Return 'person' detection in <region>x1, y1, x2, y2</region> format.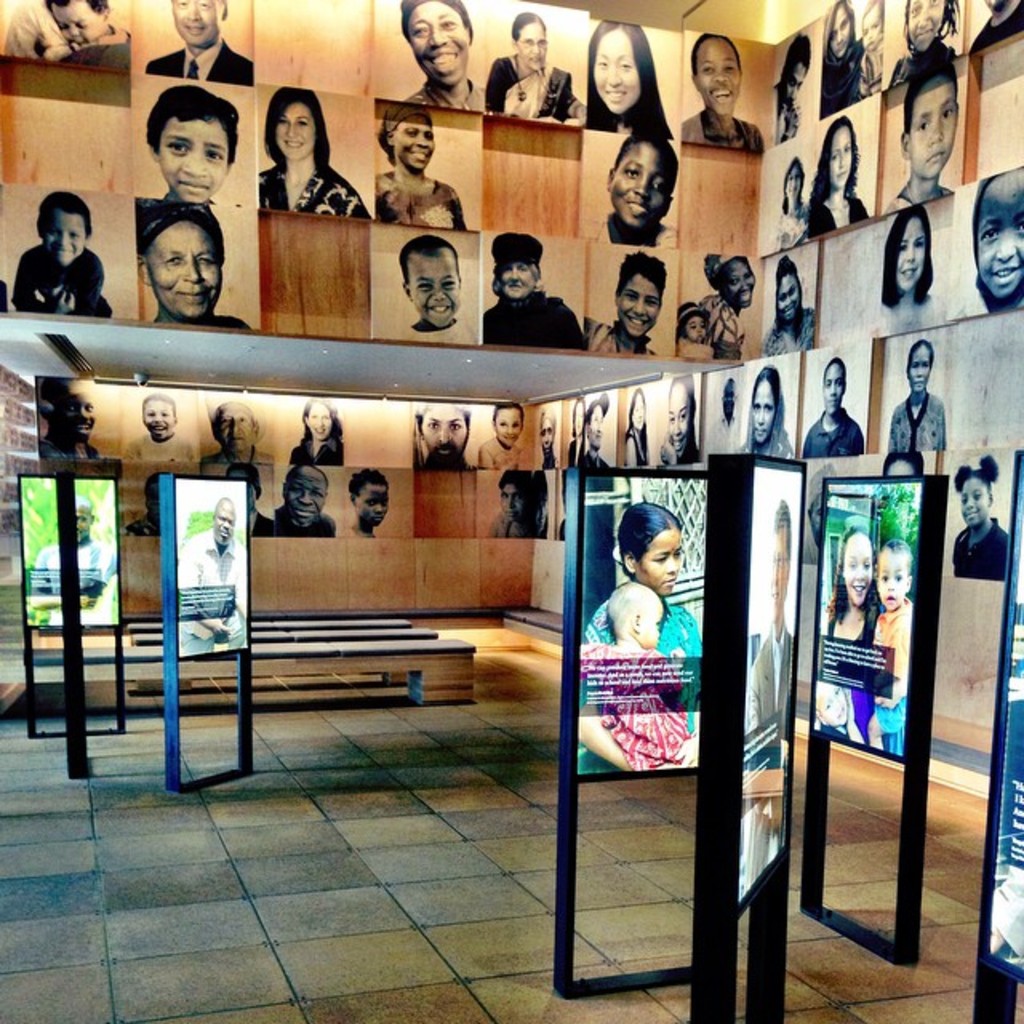
<region>696, 251, 760, 365</region>.
